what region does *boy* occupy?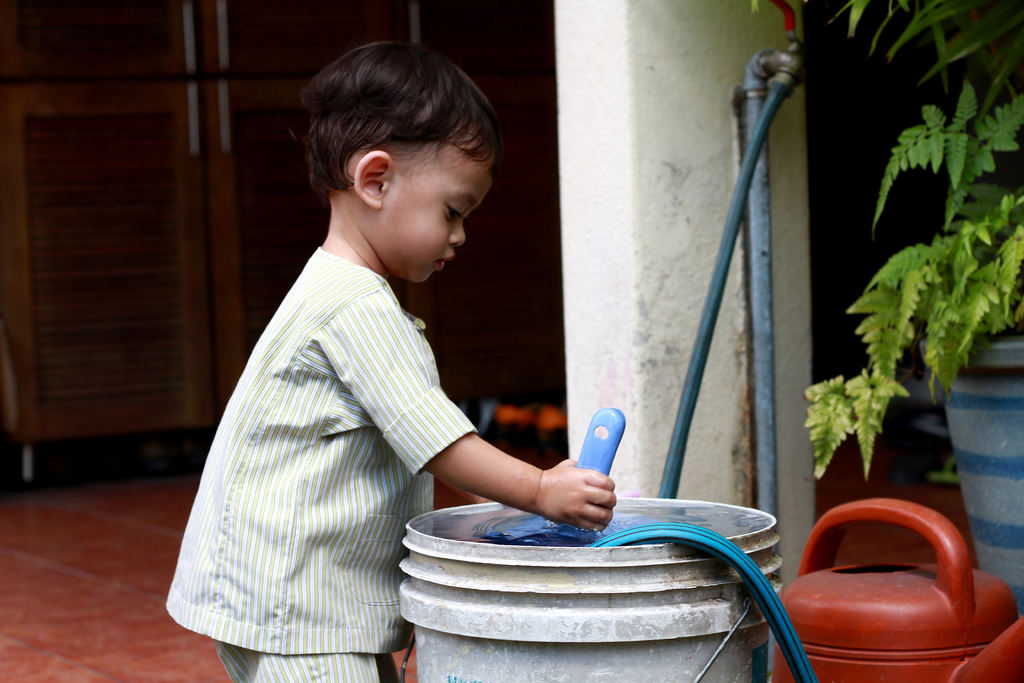
crop(163, 39, 615, 682).
